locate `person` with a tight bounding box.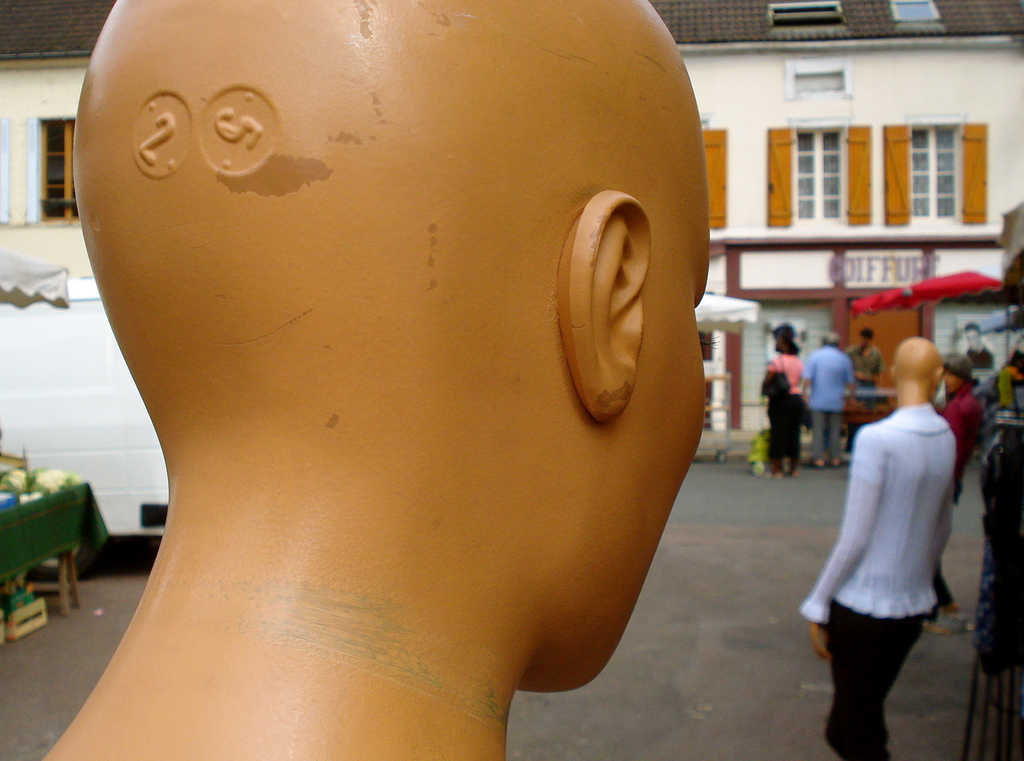
[935,354,976,609].
